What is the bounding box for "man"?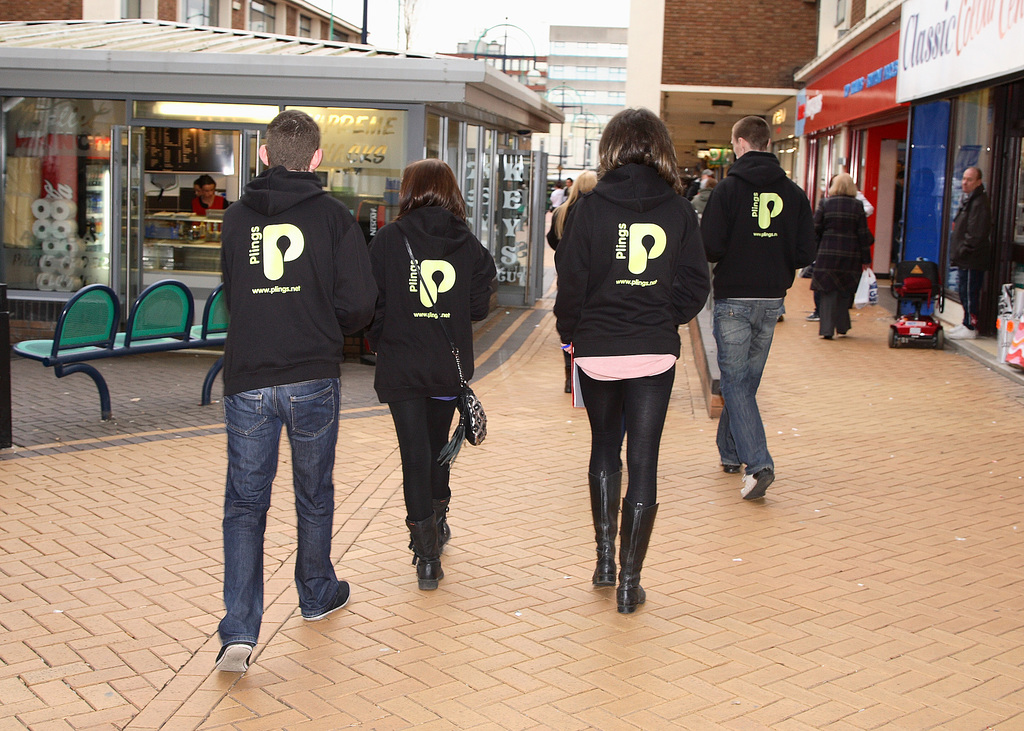
region(696, 123, 815, 501).
